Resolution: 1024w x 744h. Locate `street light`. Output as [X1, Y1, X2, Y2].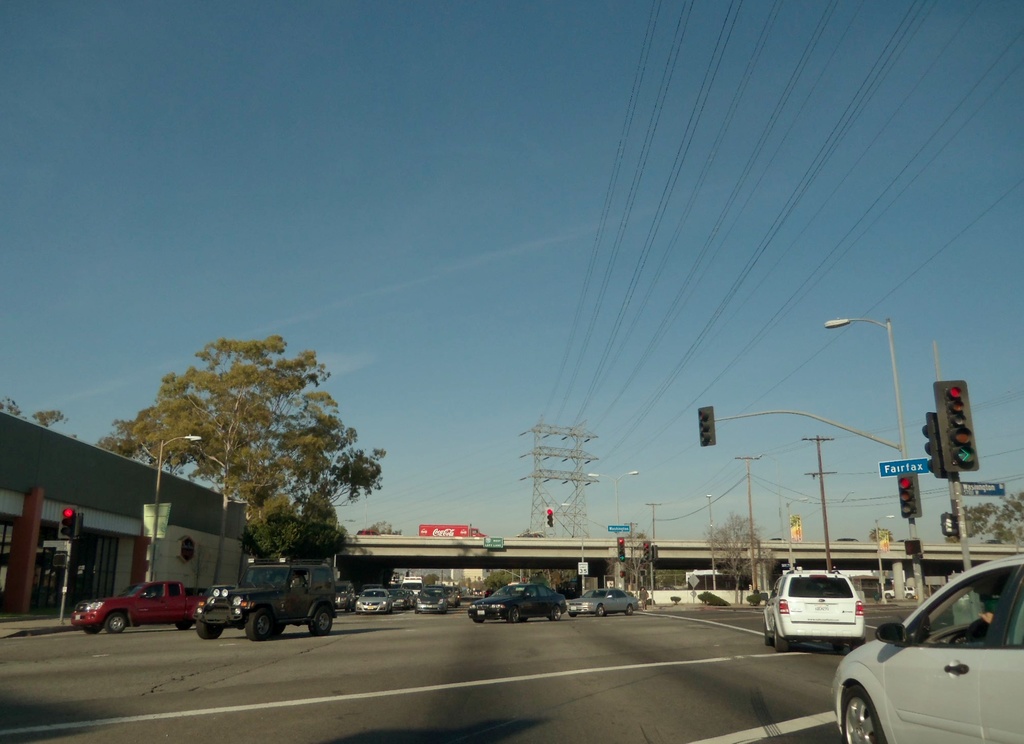
[703, 489, 714, 593].
